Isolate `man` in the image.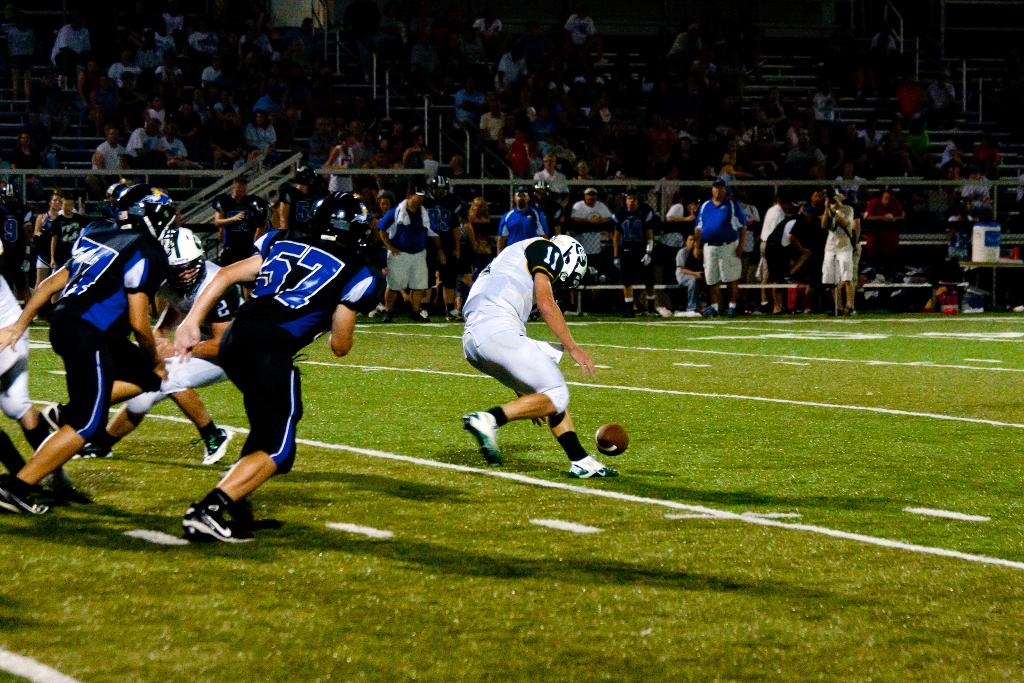
Isolated region: bbox=[663, 197, 707, 259].
